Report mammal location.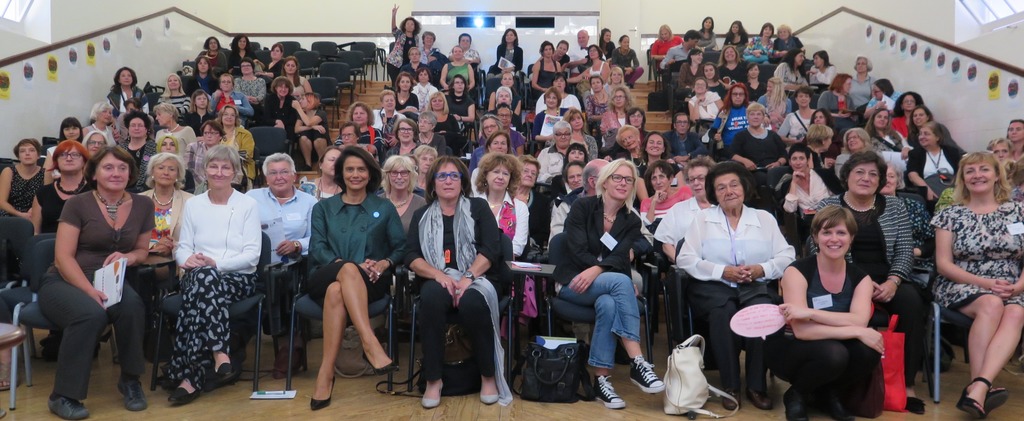
Report: 552/156/589/237.
